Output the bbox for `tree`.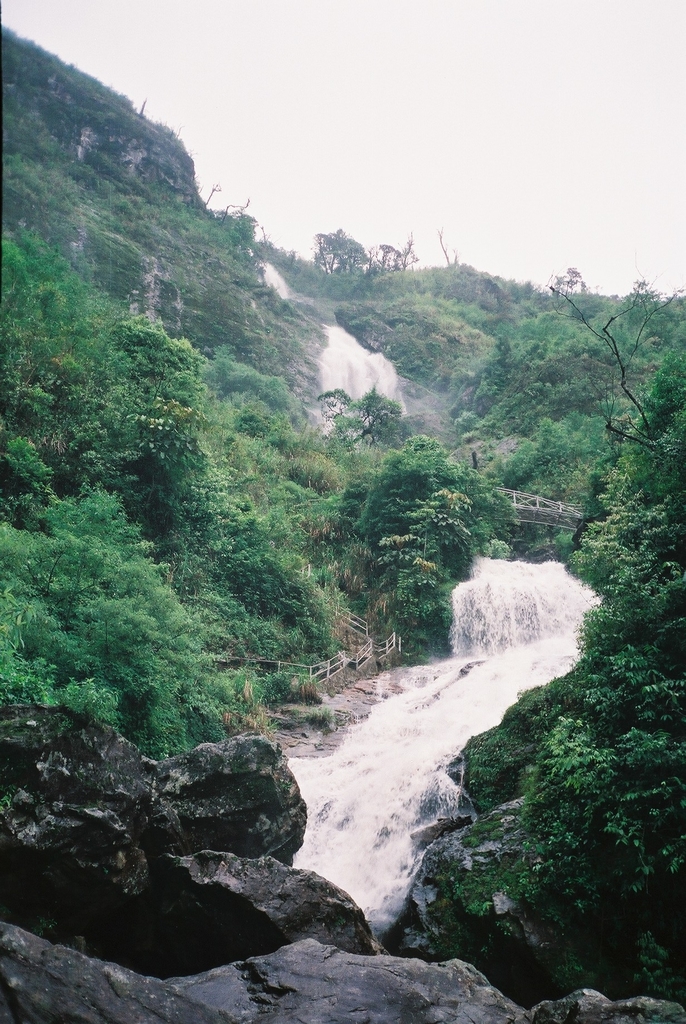
<region>307, 218, 375, 284</region>.
